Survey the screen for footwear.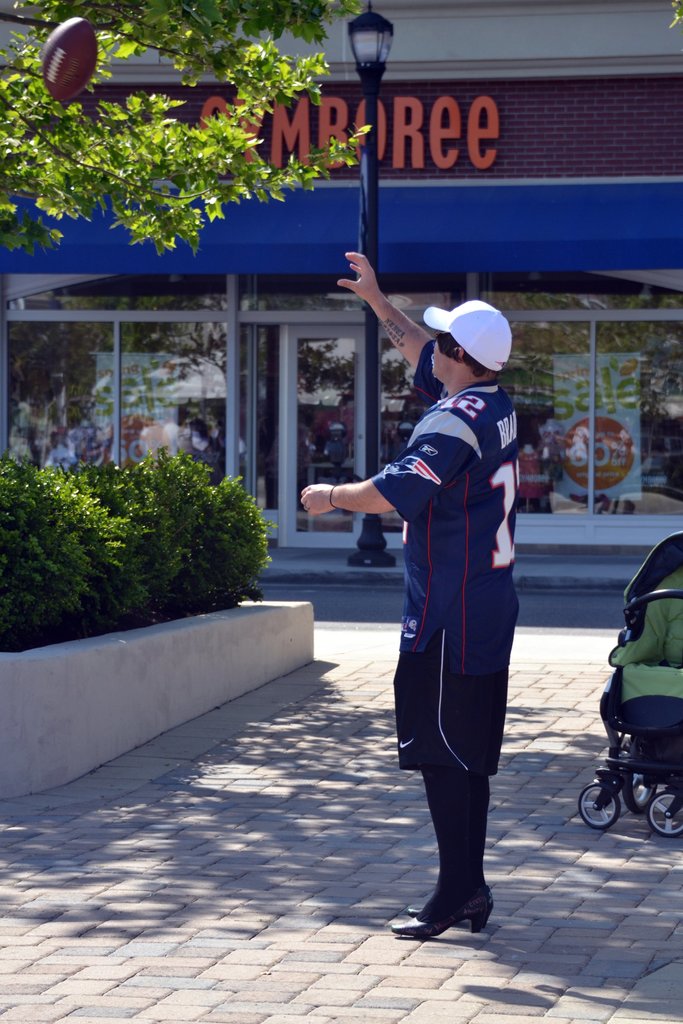
Survey found: x1=386, y1=883, x2=495, y2=941.
